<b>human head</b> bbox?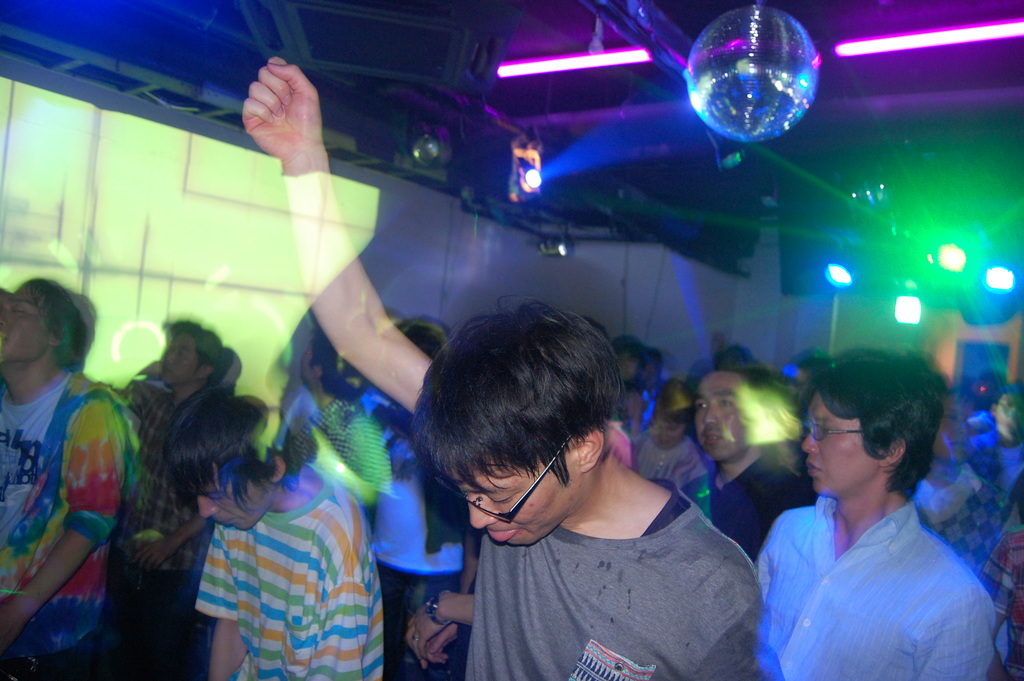
644 346 666 381
